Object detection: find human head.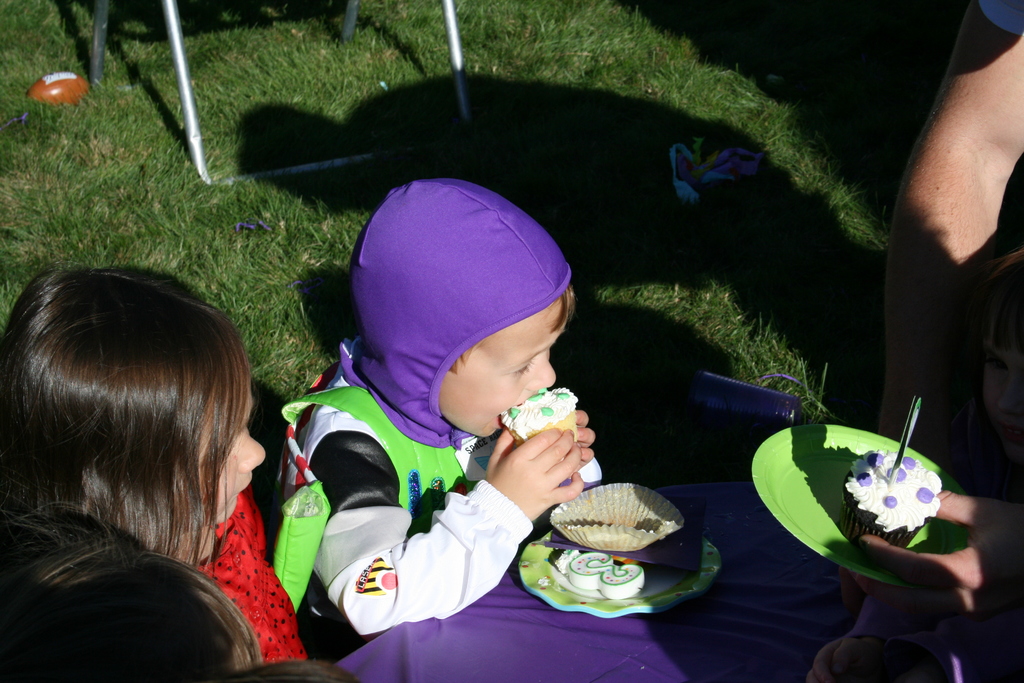
box=[0, 268, 268, 564].
